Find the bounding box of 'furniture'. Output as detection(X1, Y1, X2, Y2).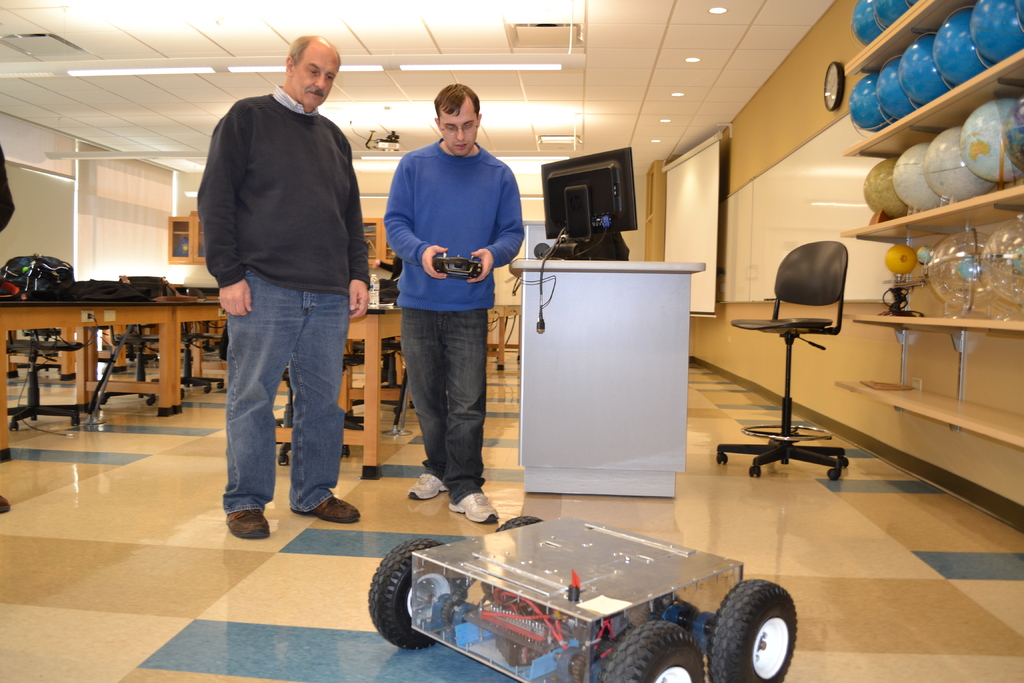
detection(506, 255, 707, 500).
